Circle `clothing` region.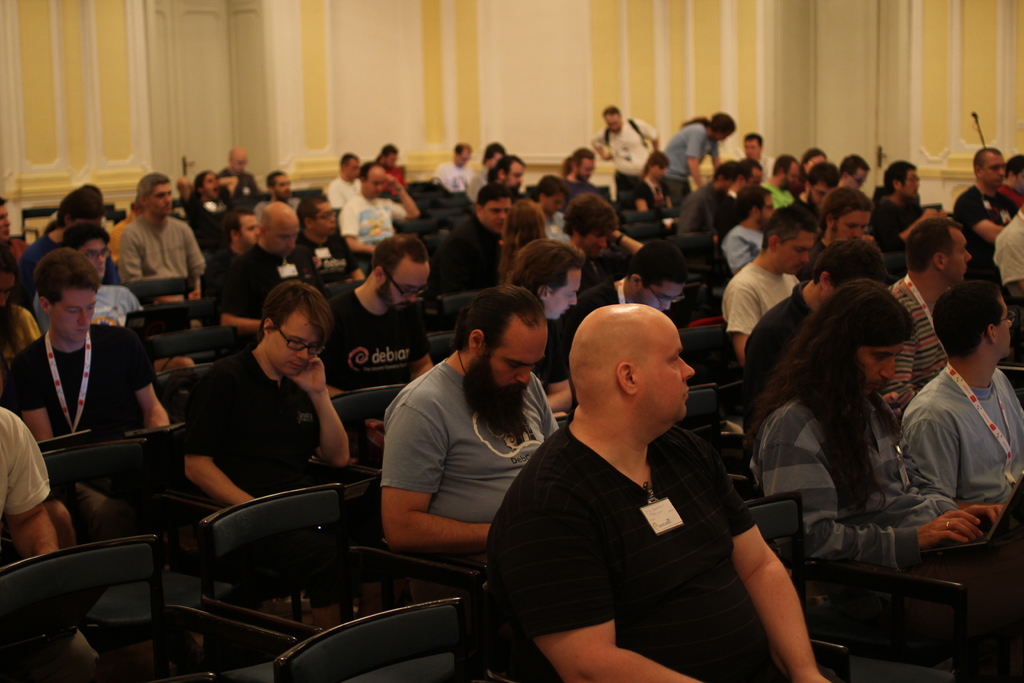
Region: {"x1": 630, "y1": 170, "x2": 703, "y2": 250}.
